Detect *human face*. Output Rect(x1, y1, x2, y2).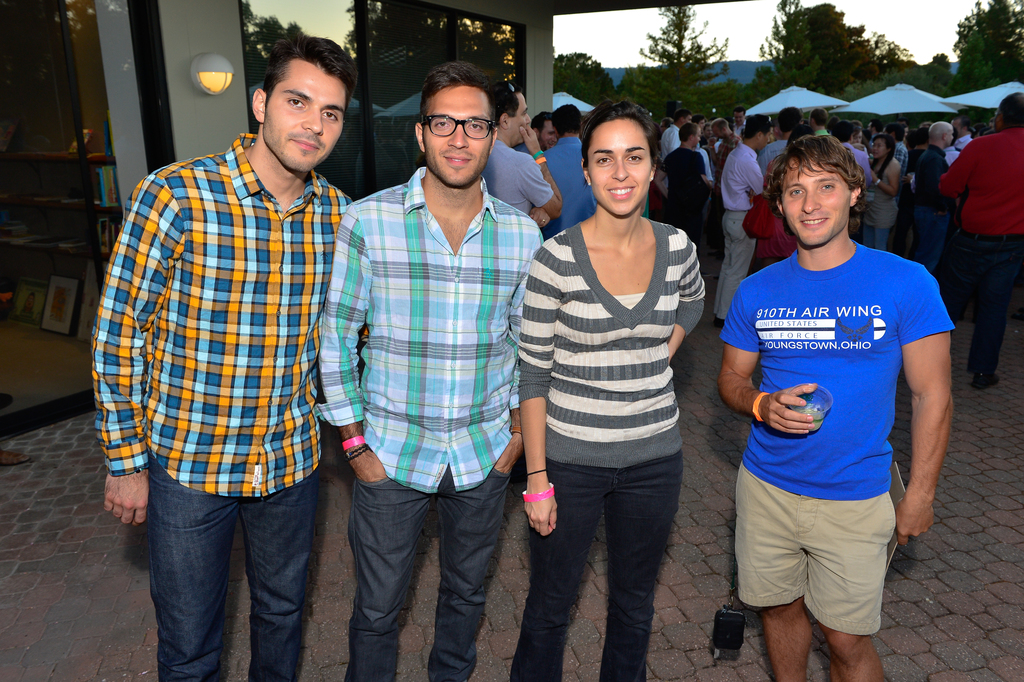
Rect(780, 166, 851, 241).
